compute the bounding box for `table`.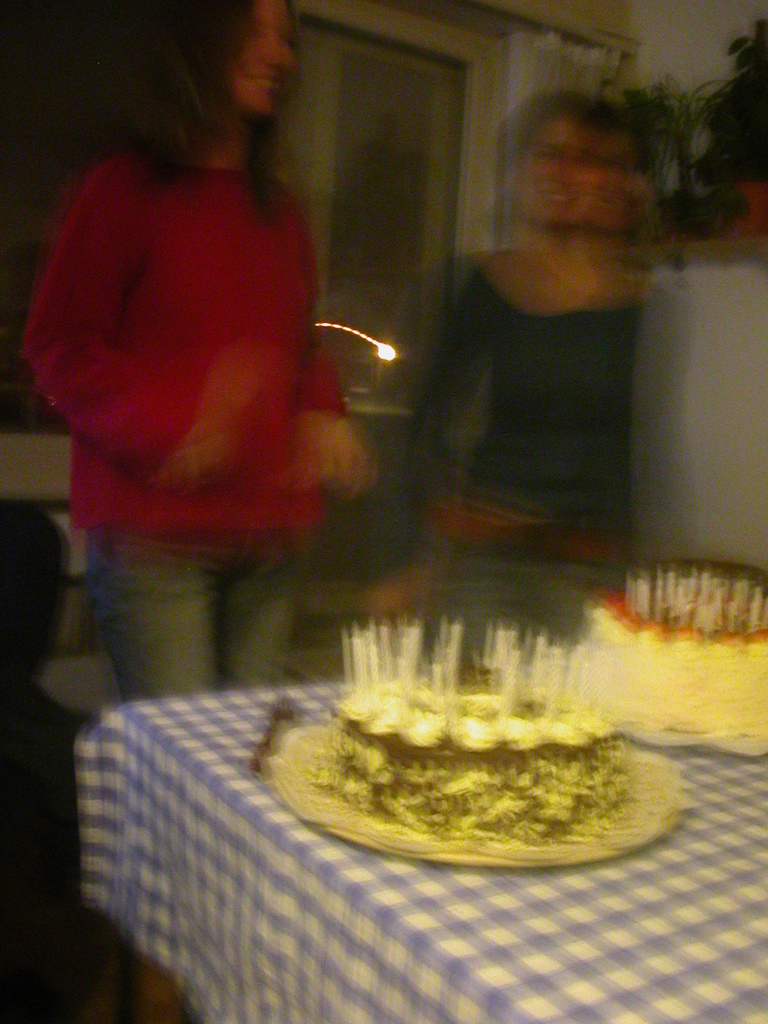
(x1=56, y1=492, x2=767, y2=1023).
